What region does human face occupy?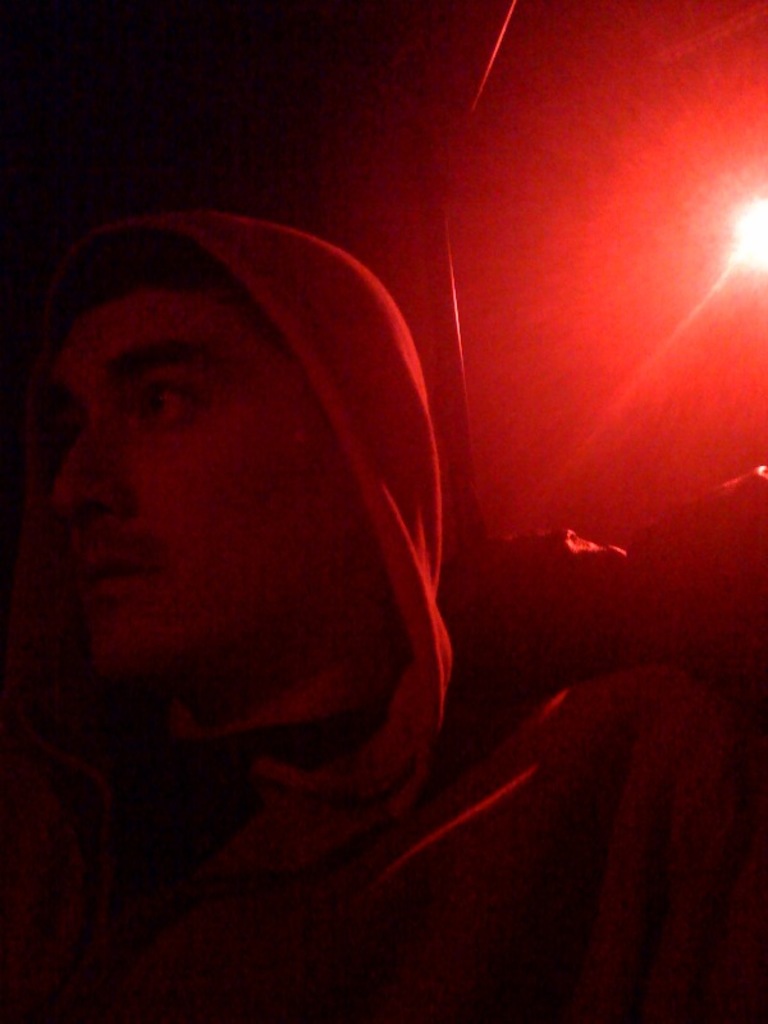
(49, 280, 323, 686).
